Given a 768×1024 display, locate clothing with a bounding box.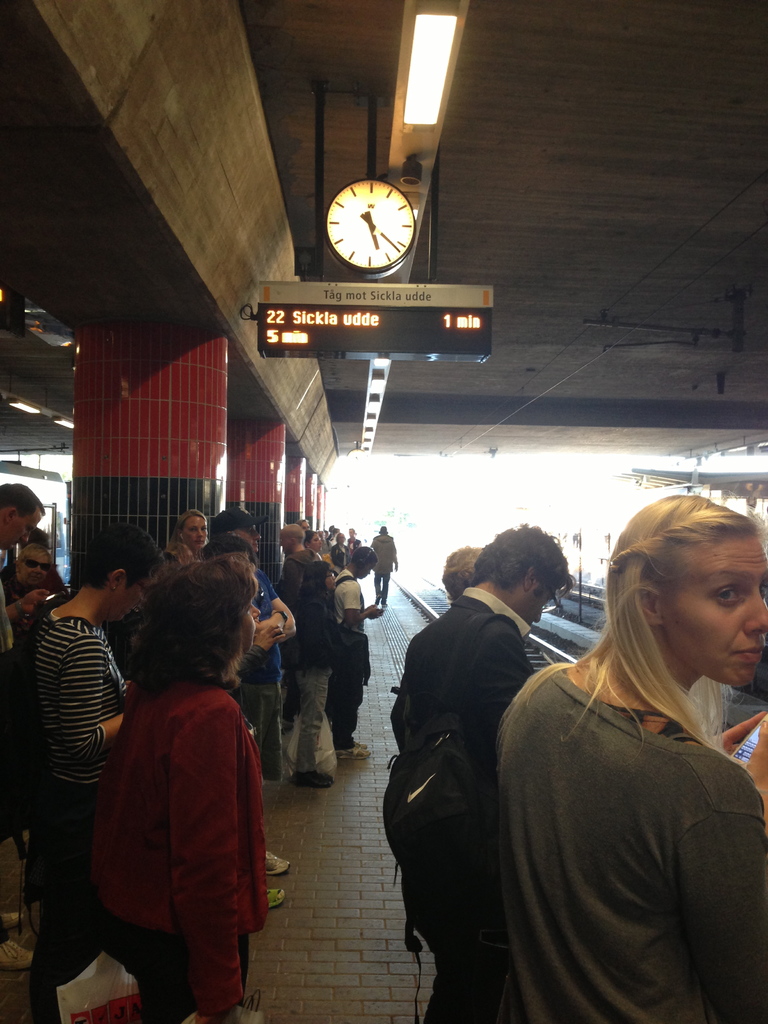
Located: bbox=(394, 585, 532, 1015).
